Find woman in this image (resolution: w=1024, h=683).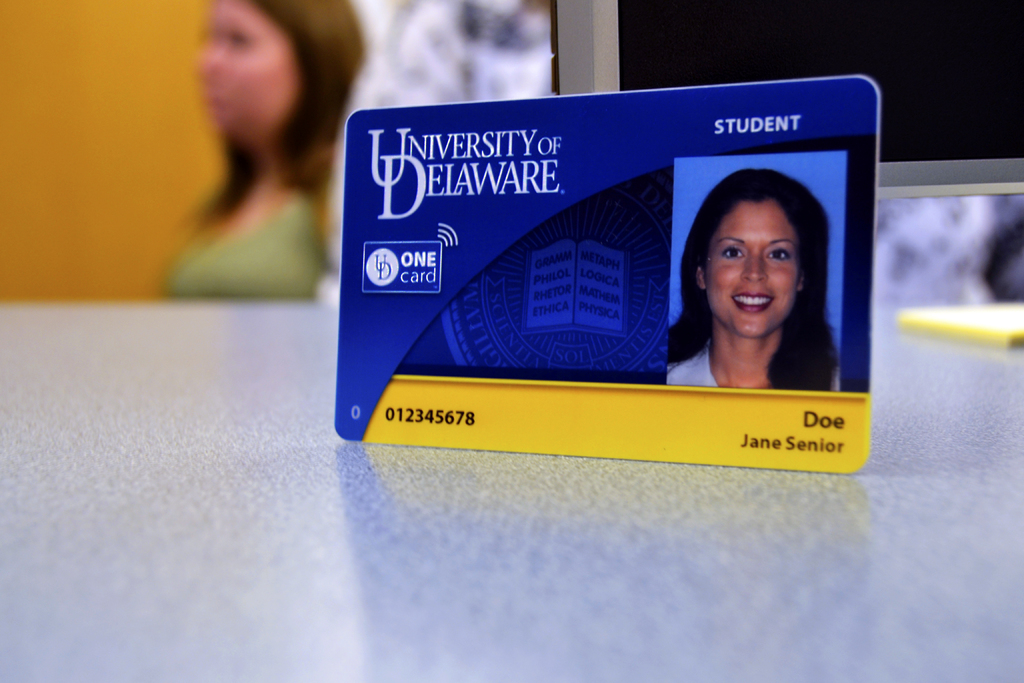
bbox(163, 0, 366, 304).
